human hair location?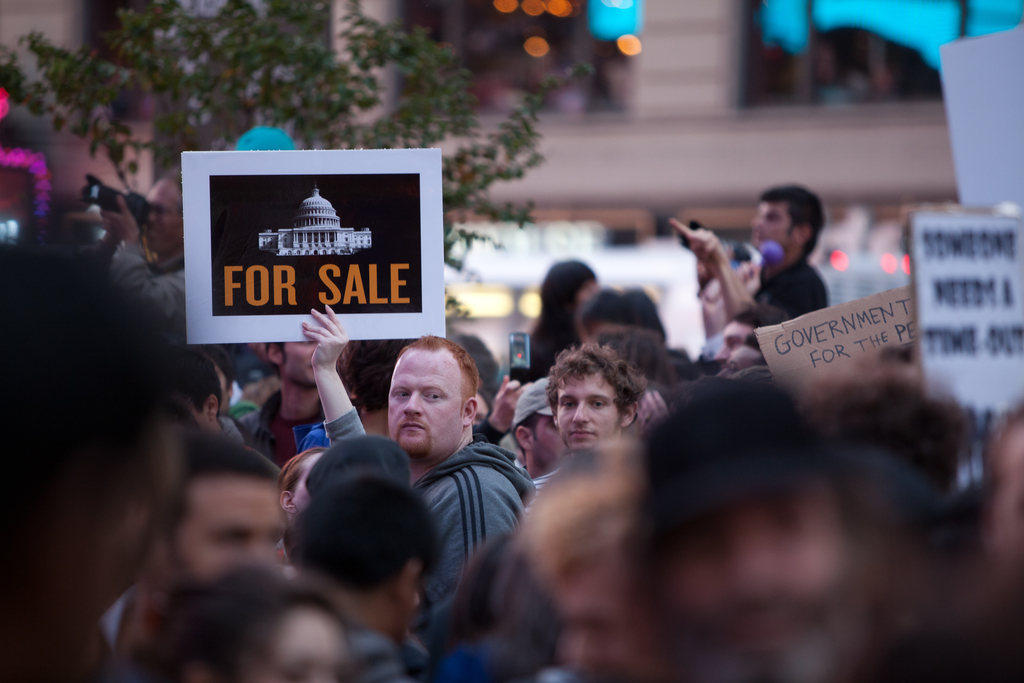
(x1=31, y1=237, x2=207, y2=659)
